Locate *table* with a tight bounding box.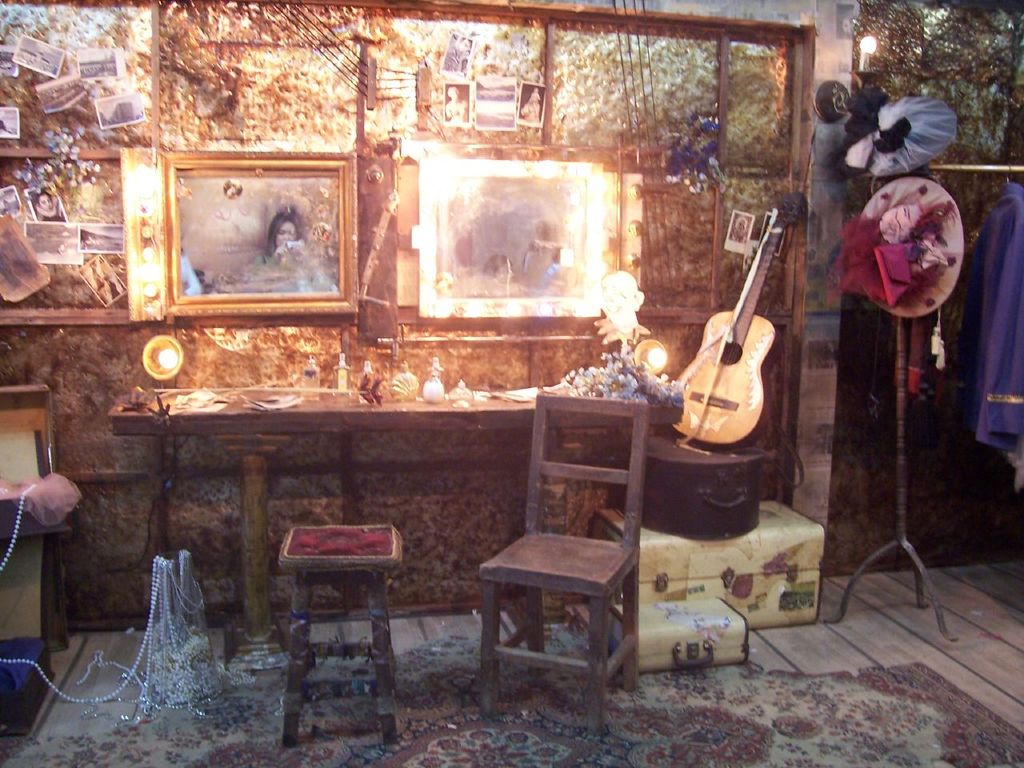
{"left": 106, "top": 384, "right": 683, "bottom": 661}.
